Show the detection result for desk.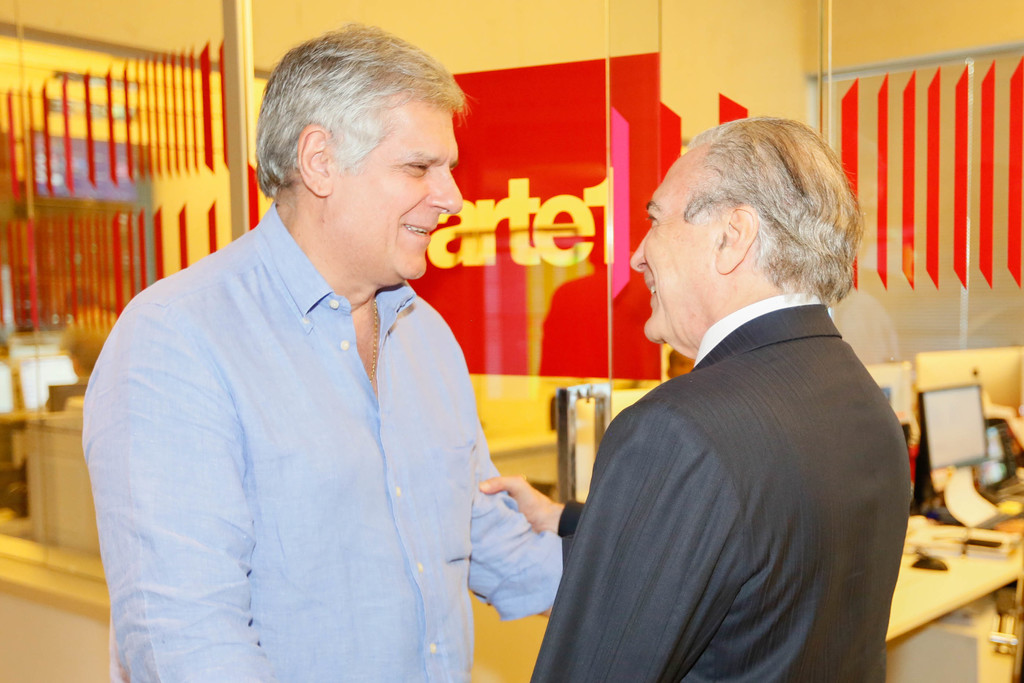
887:509:1023:682.
